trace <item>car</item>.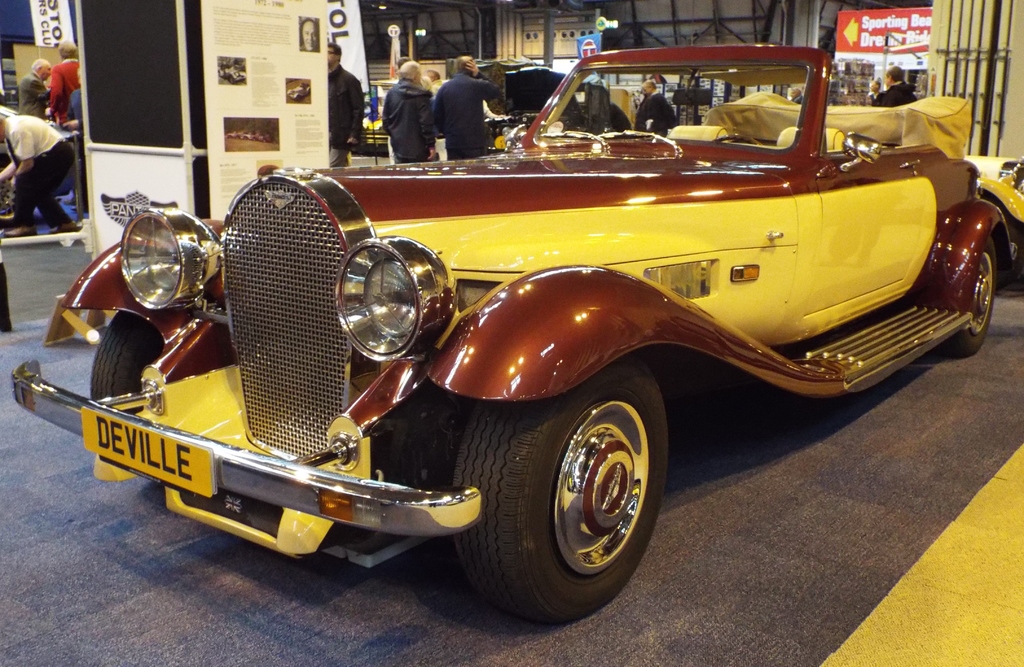
Traced to 582/70/601/86.
